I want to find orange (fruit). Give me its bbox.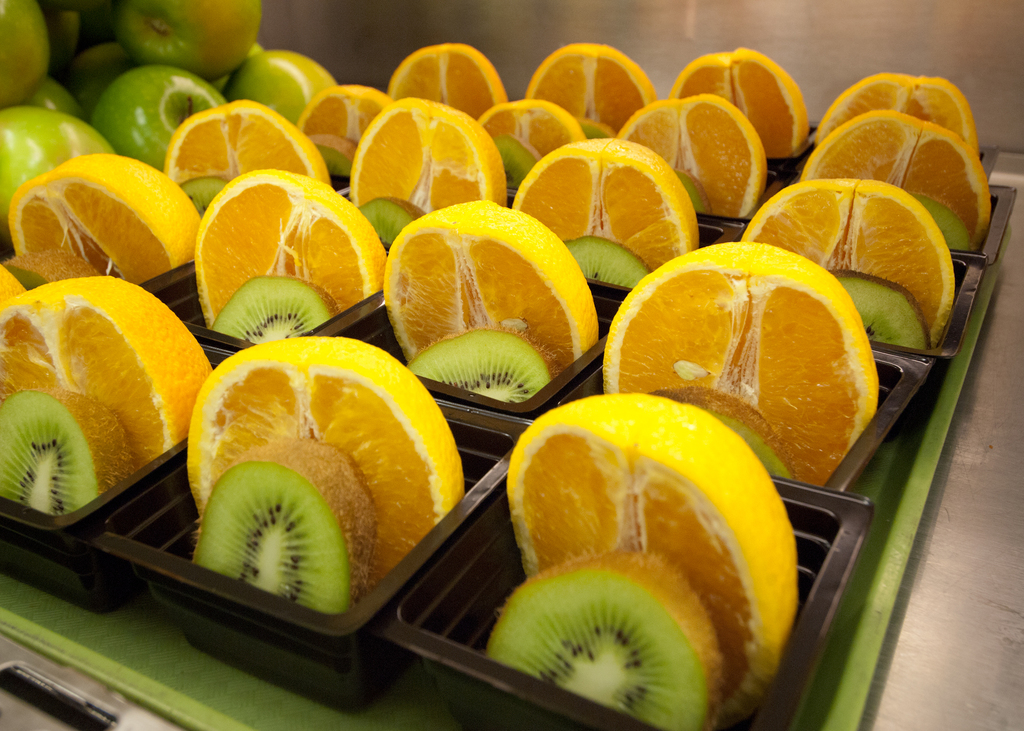
508/390/811/713.
